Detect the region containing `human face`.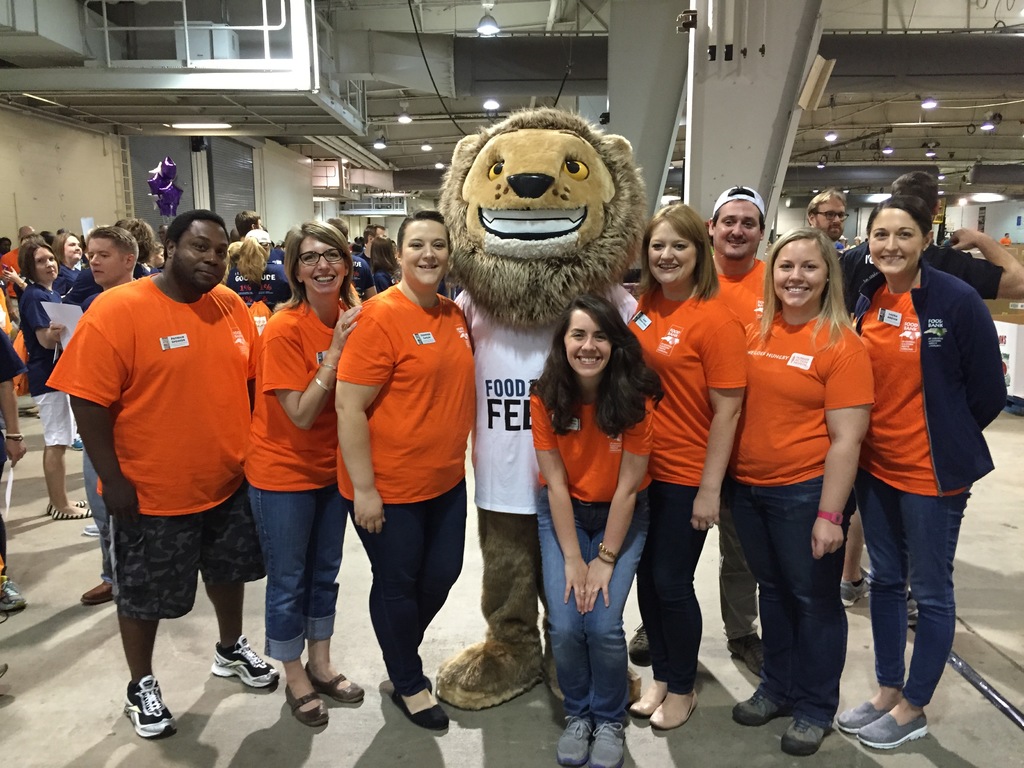
815,196,848,240.
